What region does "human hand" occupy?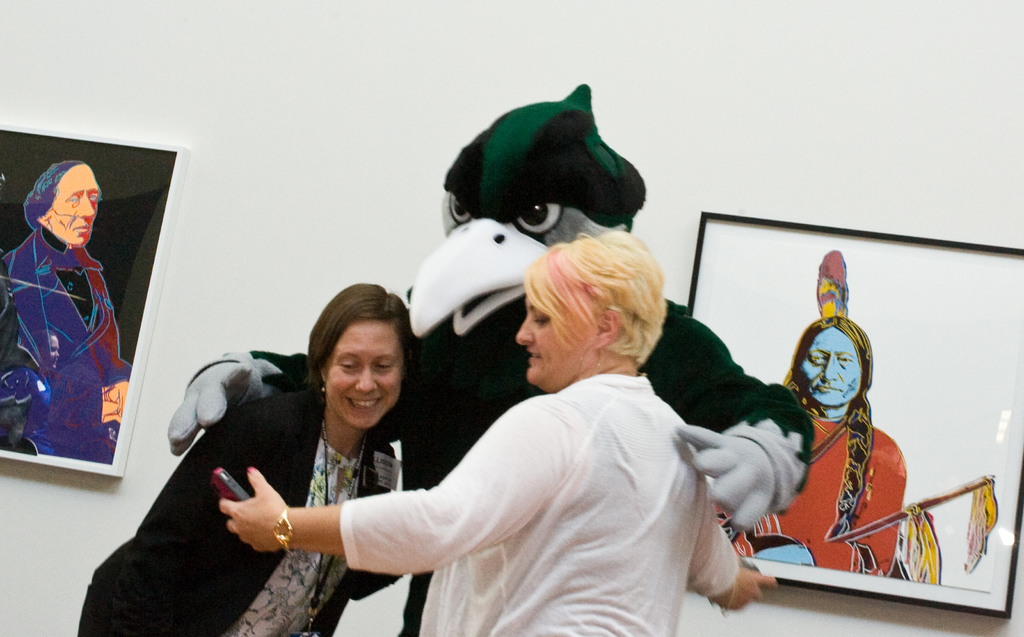
100/386/122/424.
